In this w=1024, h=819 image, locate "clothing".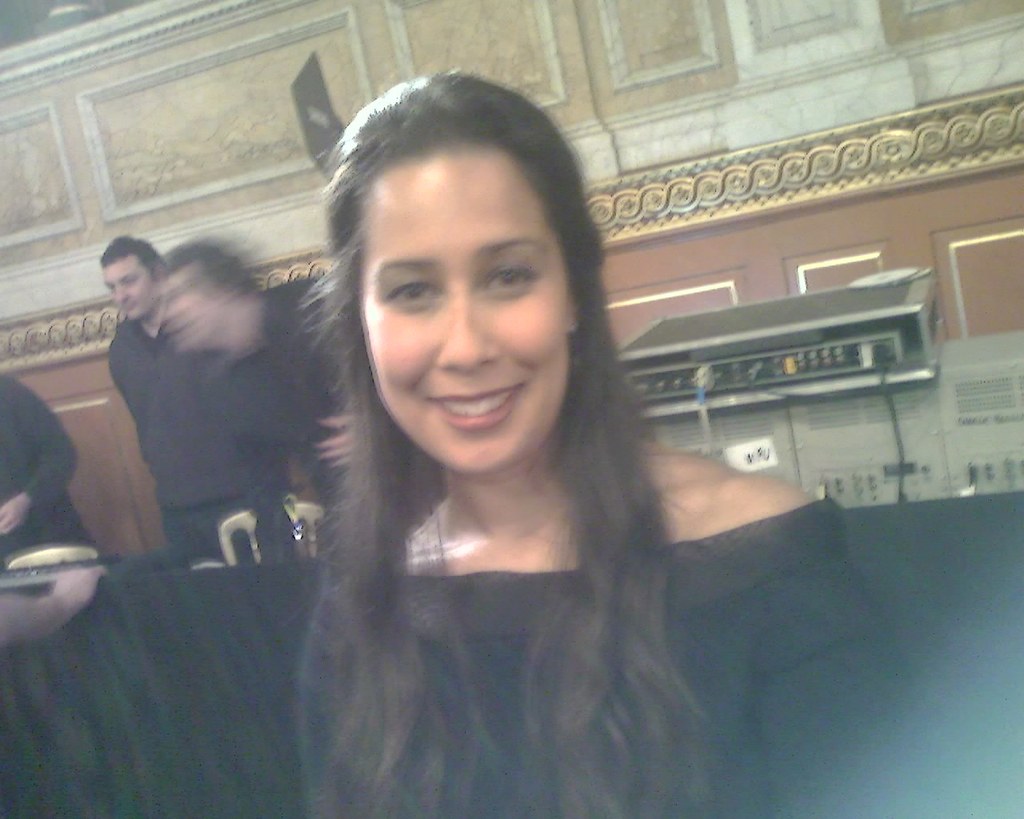
Bounding box: Rect(194, 265, 366, 528).
